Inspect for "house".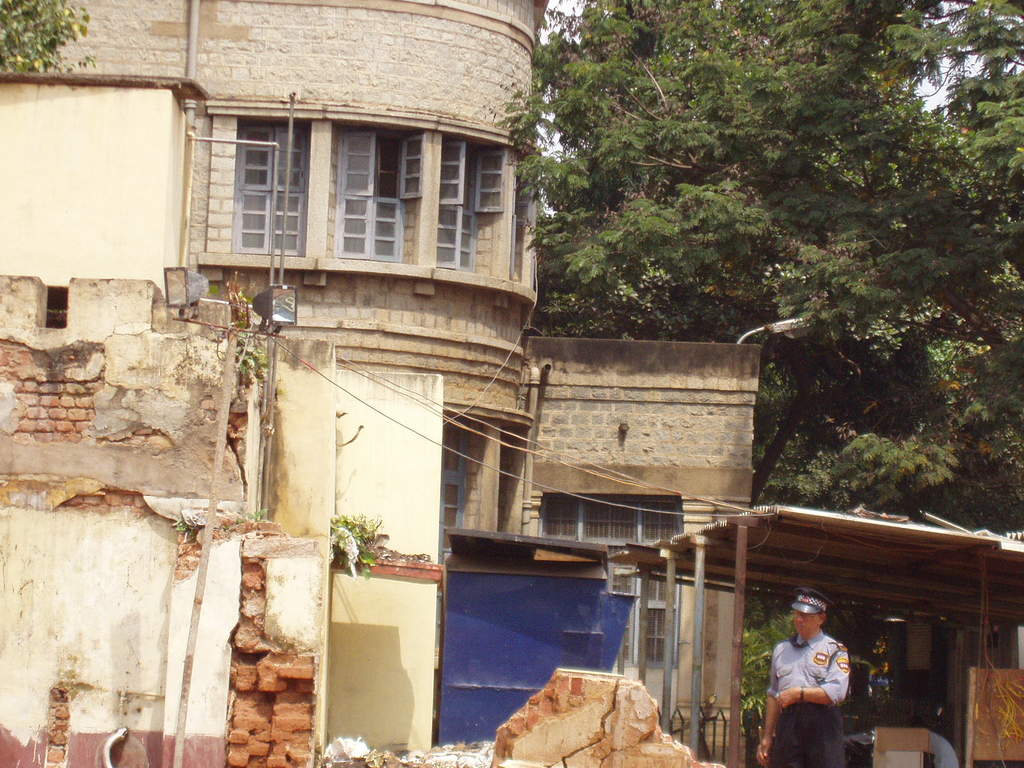
Inspection: 4:0:546:767.
